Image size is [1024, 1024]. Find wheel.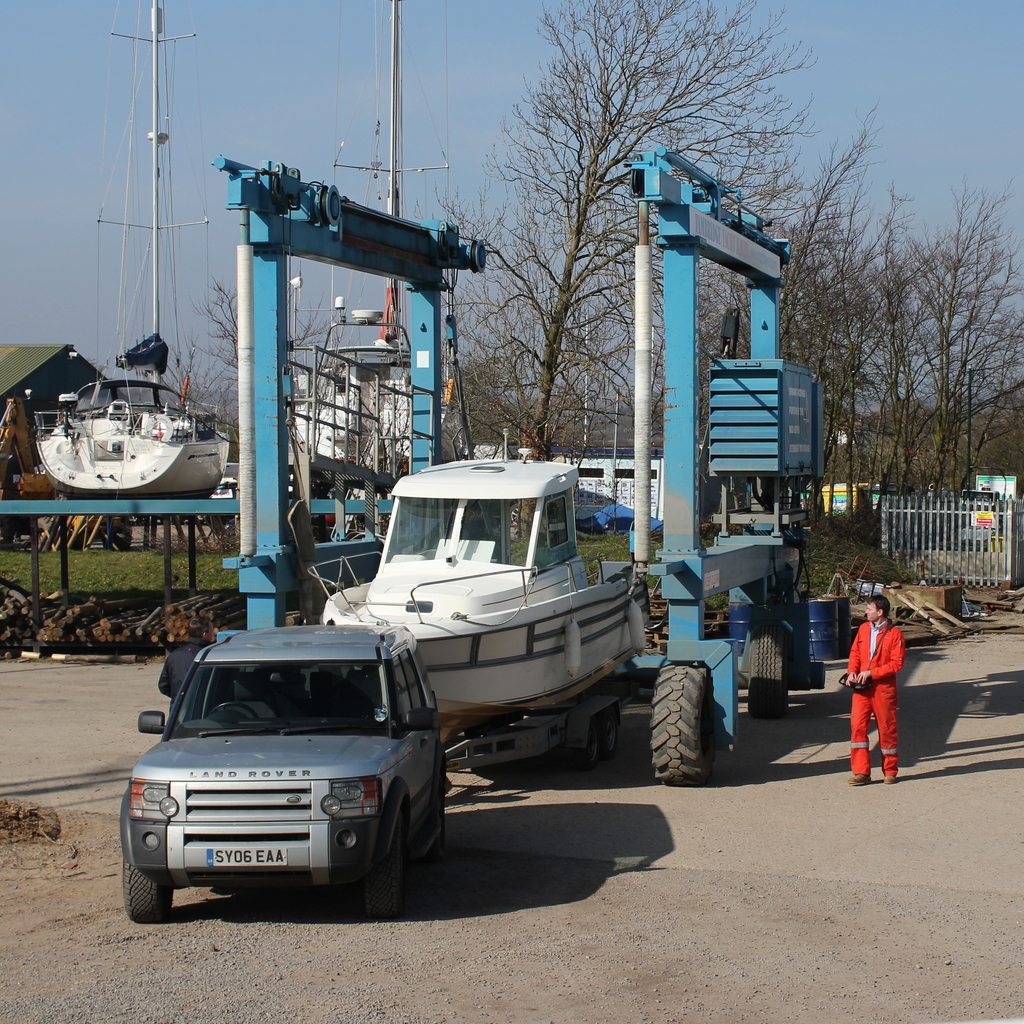
region(572, 717, 596, 767).
